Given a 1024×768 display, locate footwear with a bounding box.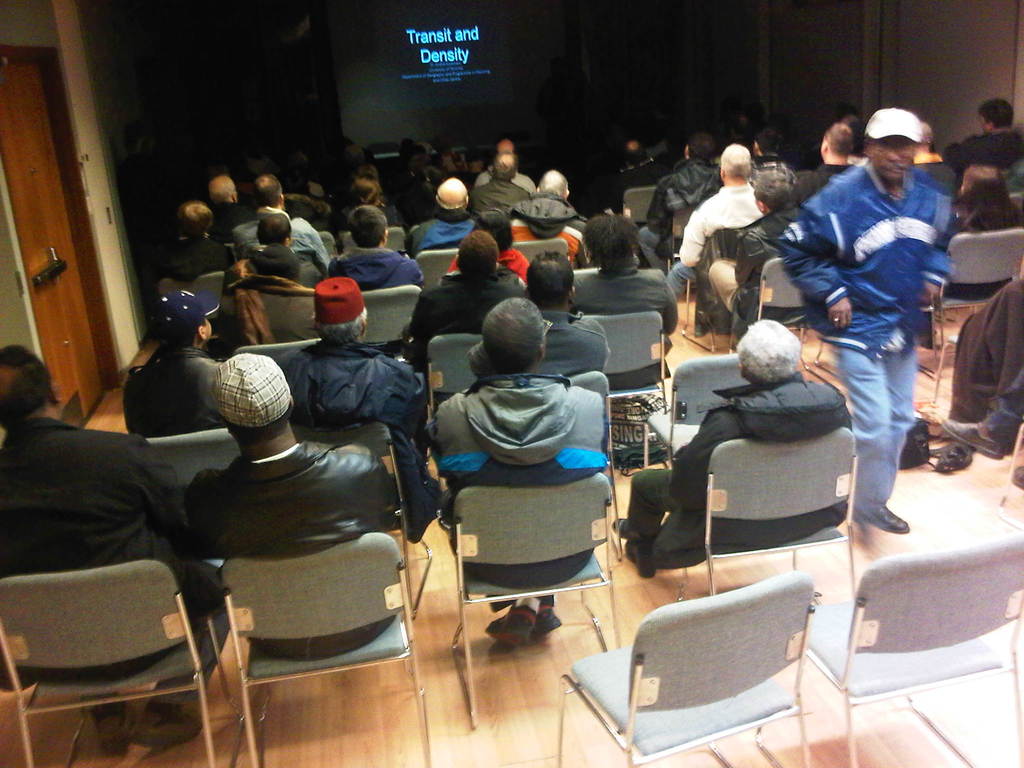
Located: left=91, top=699, right=136, bottom=758.
